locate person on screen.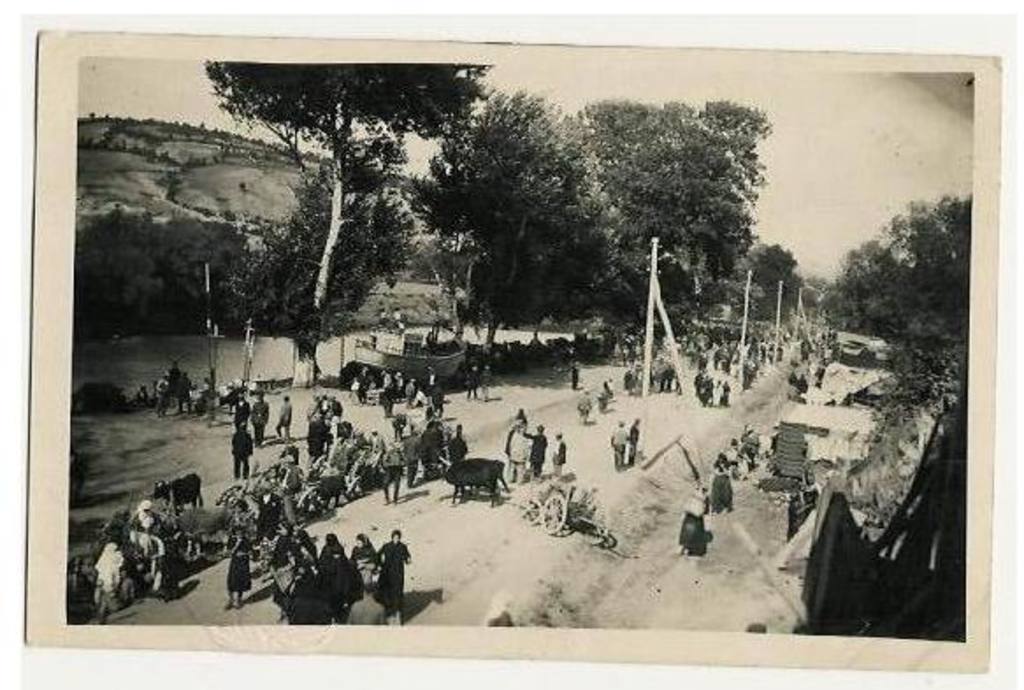
On screen at [155,372,167,418].
